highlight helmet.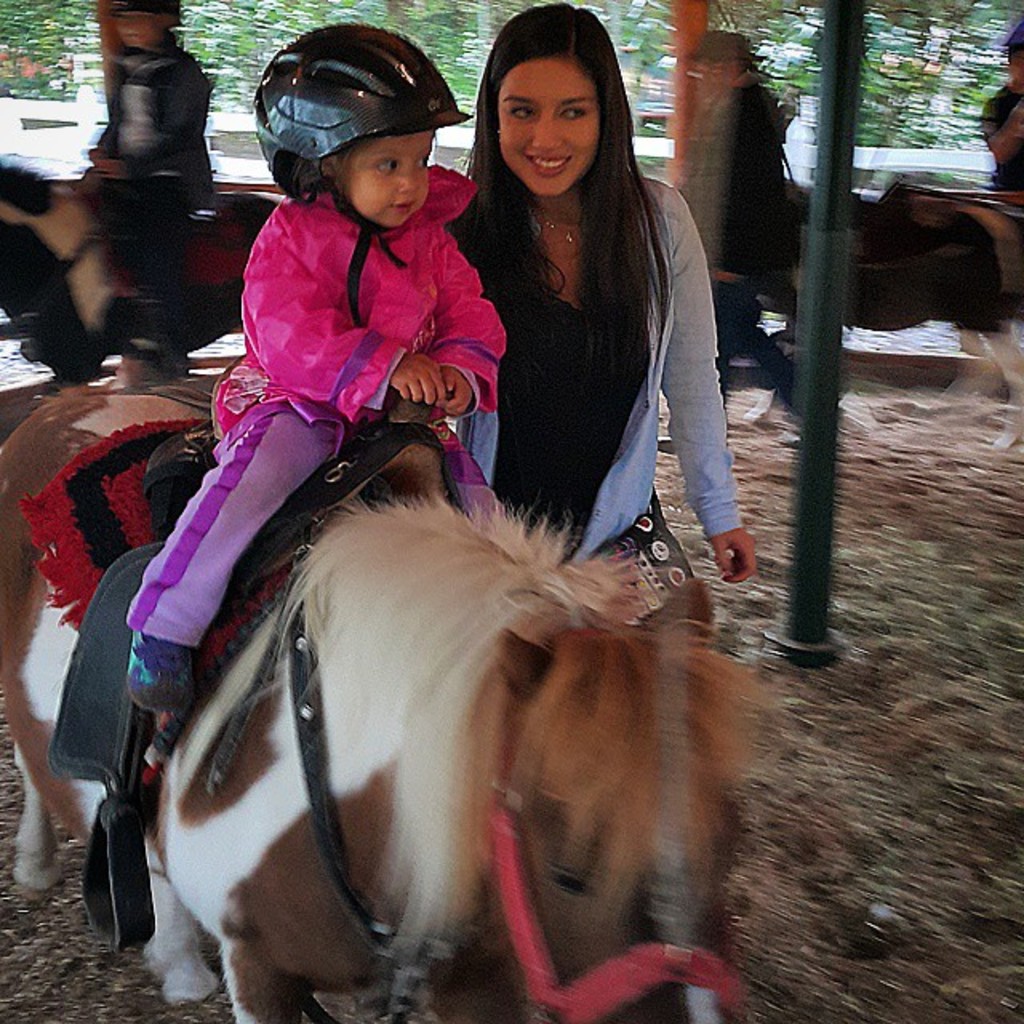
Highlighted region: (104, 0, 184, 40).
